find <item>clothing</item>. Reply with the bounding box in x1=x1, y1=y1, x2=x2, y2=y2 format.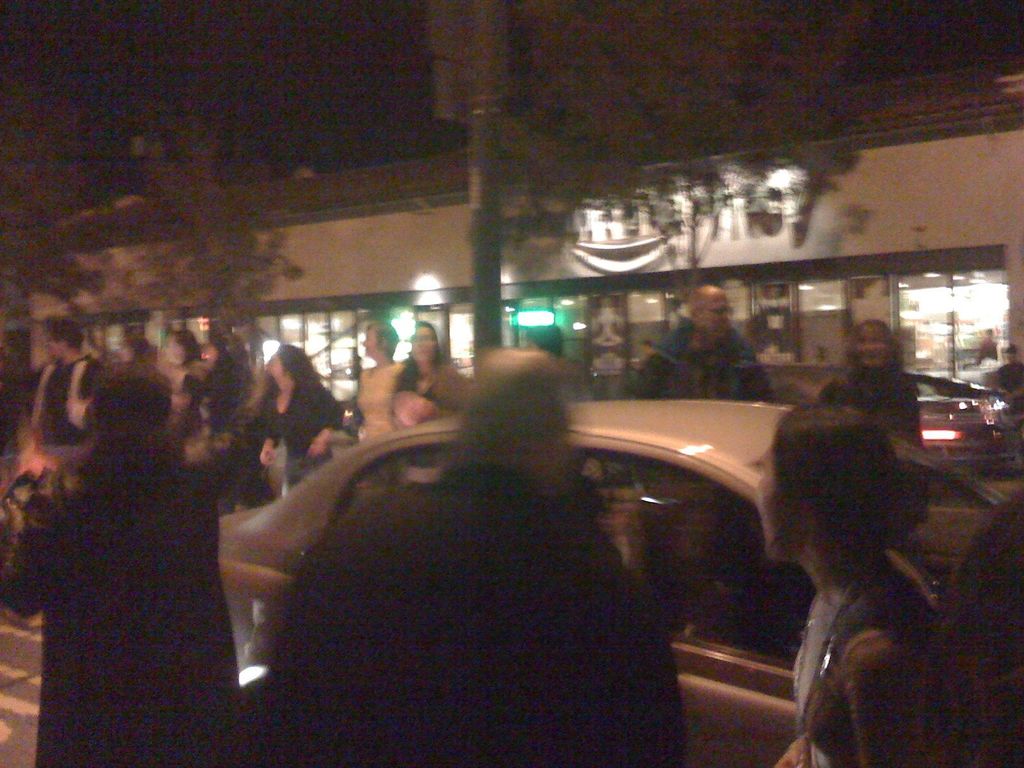
x1=19, y1=351, x2=101, y2=467.
